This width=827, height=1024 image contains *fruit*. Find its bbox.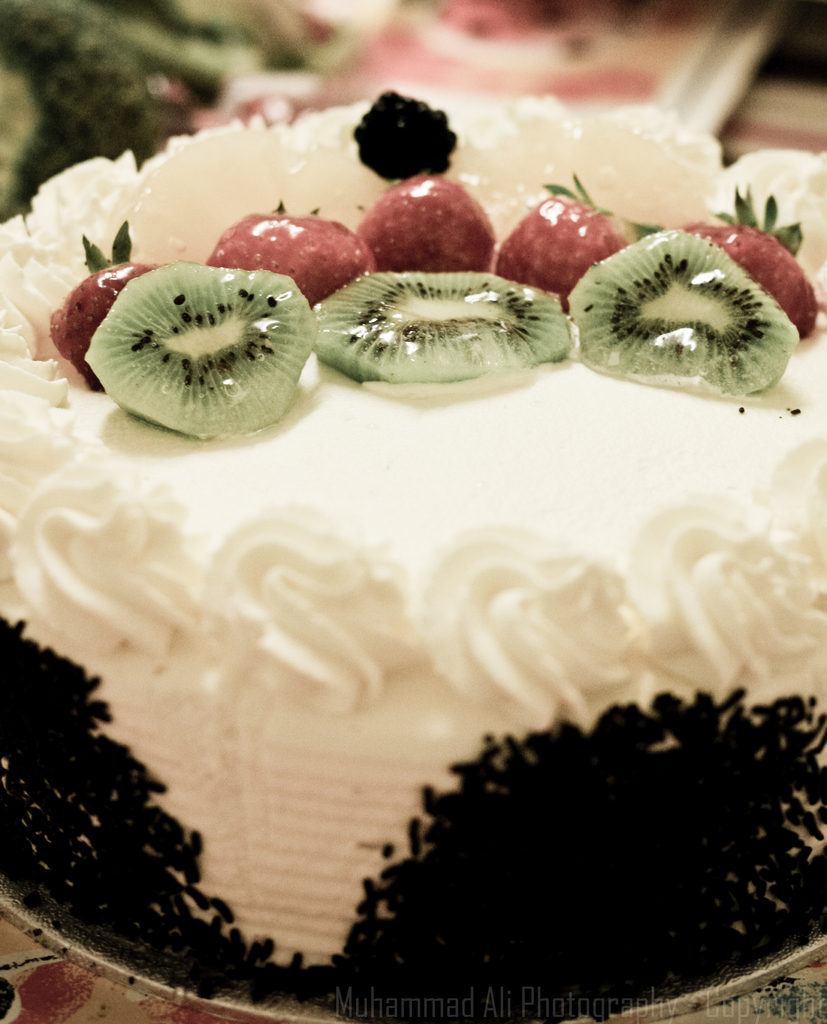
x1=634 y1=184 x2=823 y2=337.
